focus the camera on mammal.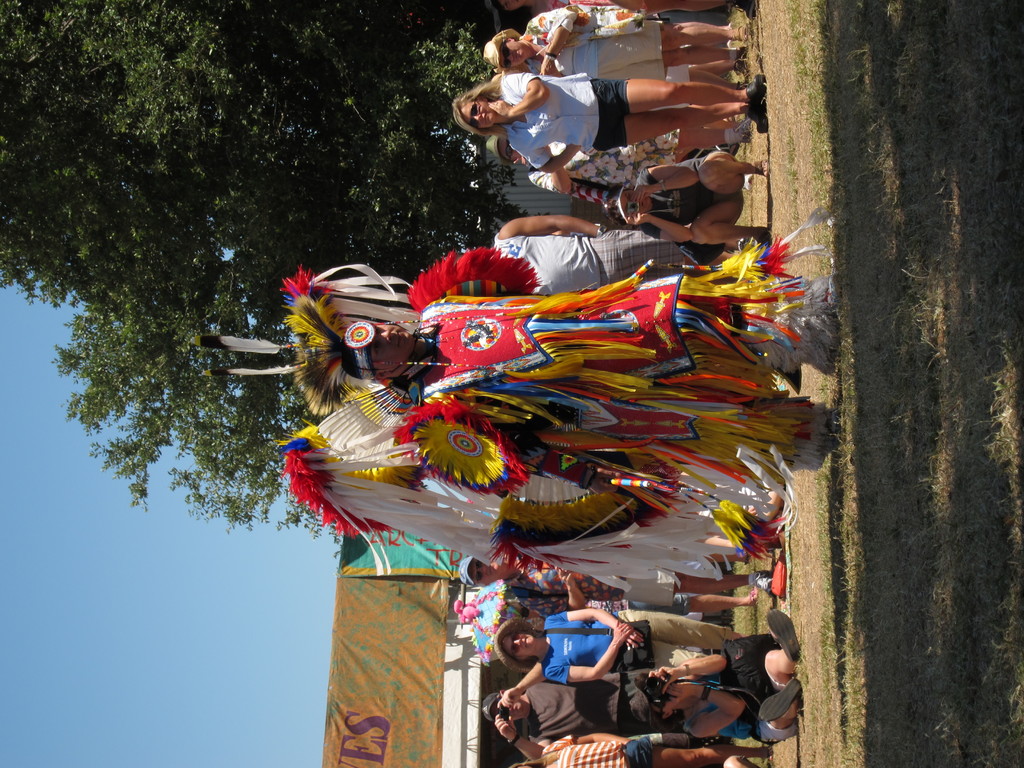
Focus region: box=[483, 653, 691, 765].
